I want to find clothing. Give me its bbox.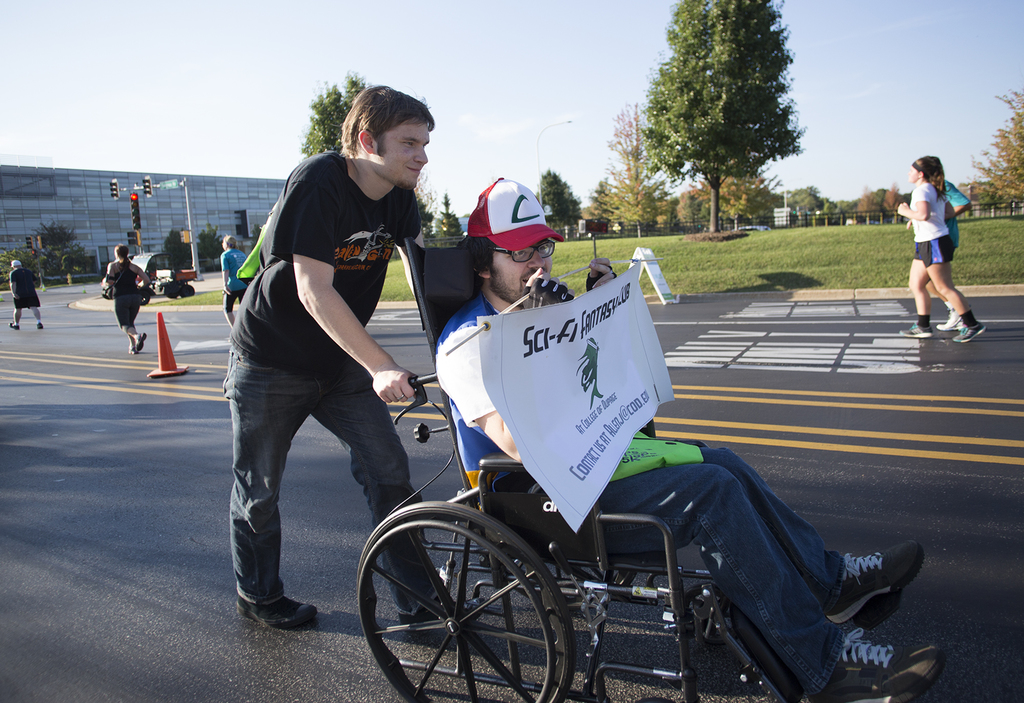
BBox(232, 108, 440, 571).
